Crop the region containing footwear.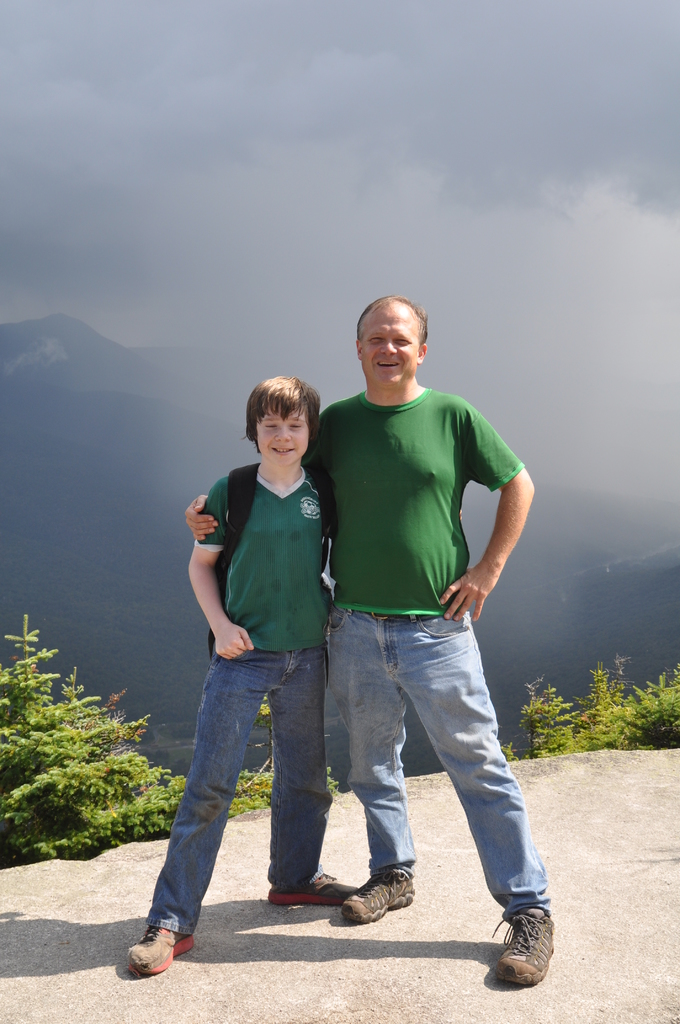
Crop region: (491, 914, 562, 998).
